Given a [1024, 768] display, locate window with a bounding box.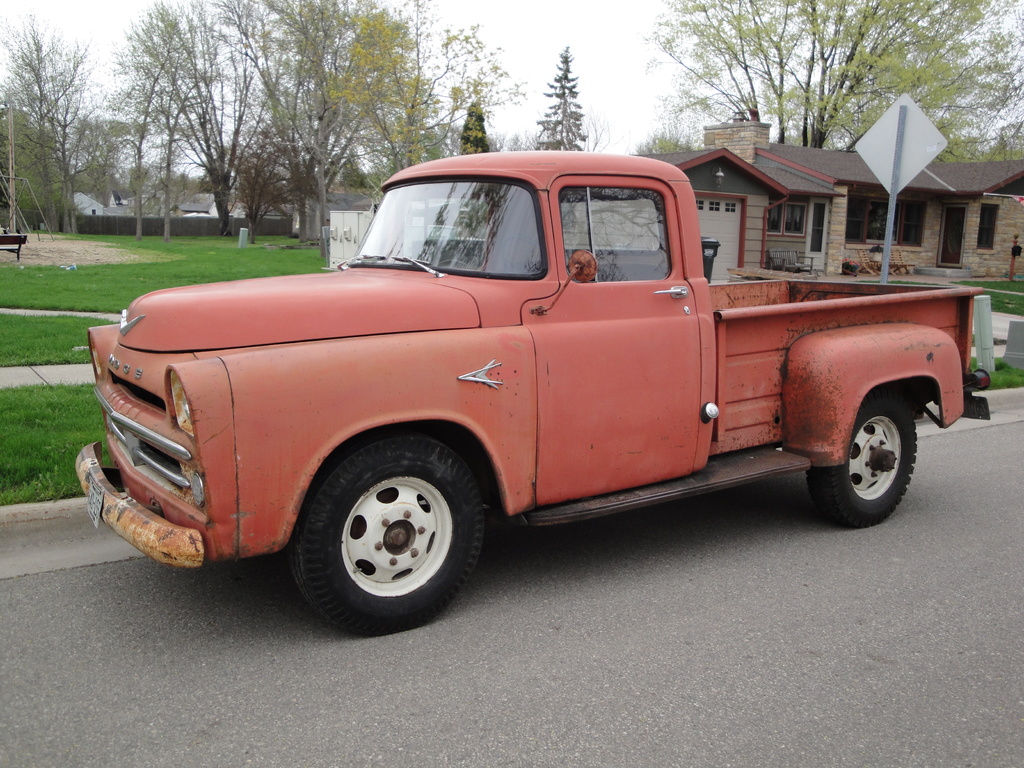
Located: box(767, 198, 806, 237).
